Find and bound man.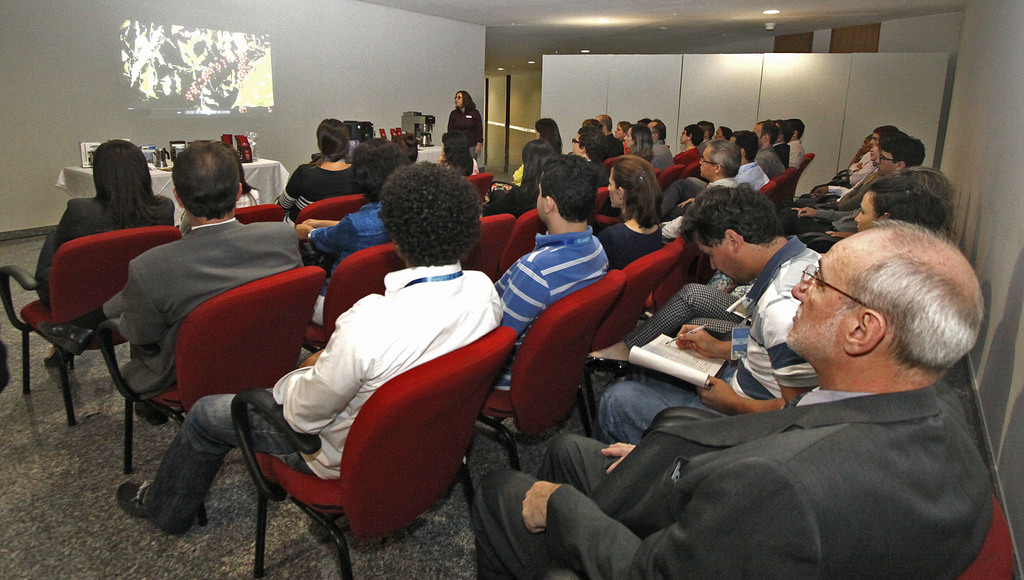
Bound: box(777, 128, 927, 241).
